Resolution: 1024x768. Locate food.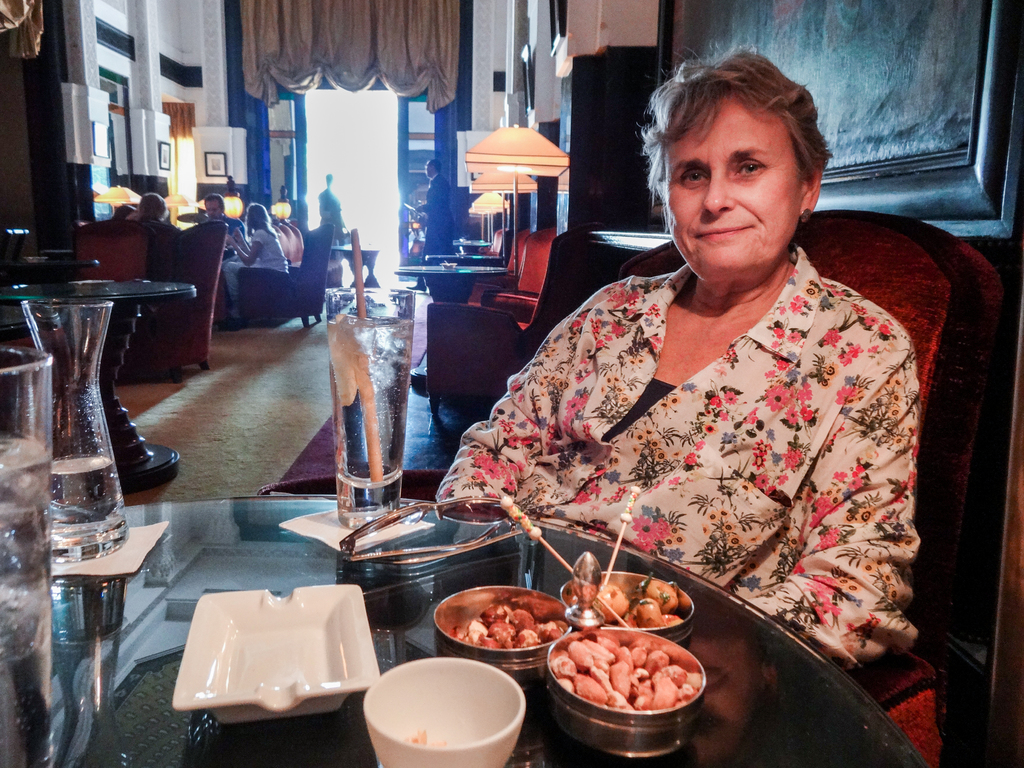
crop(451, 605, 564, 650).
